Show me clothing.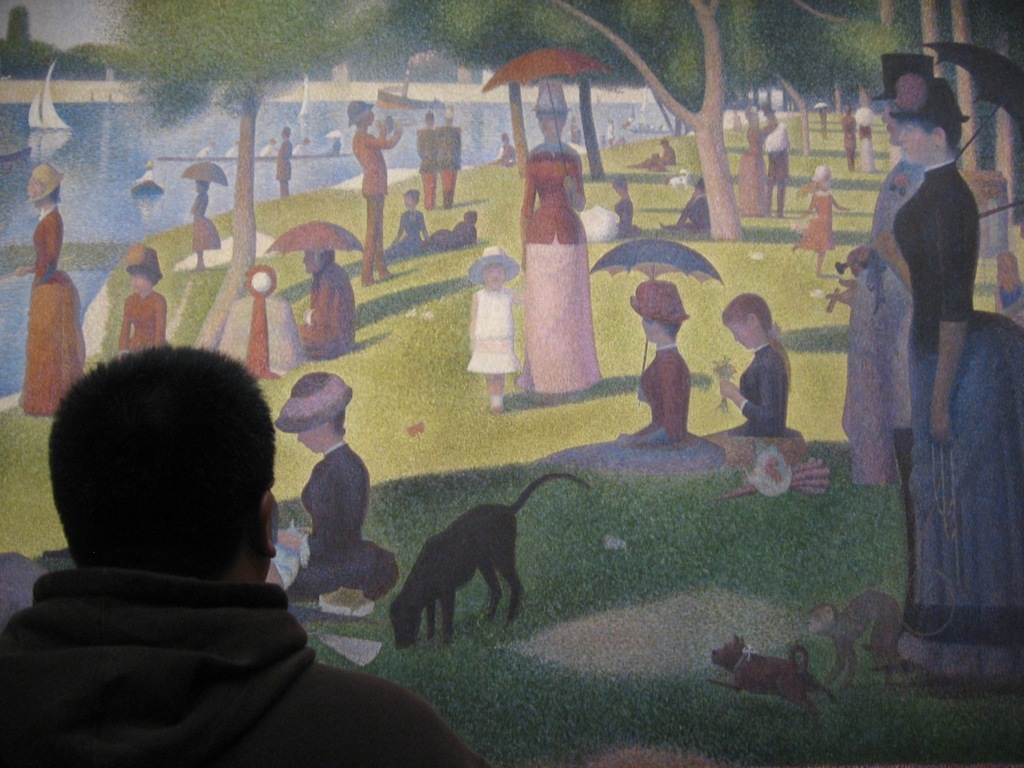
clothing is here: 762, 122, 790, 216.
